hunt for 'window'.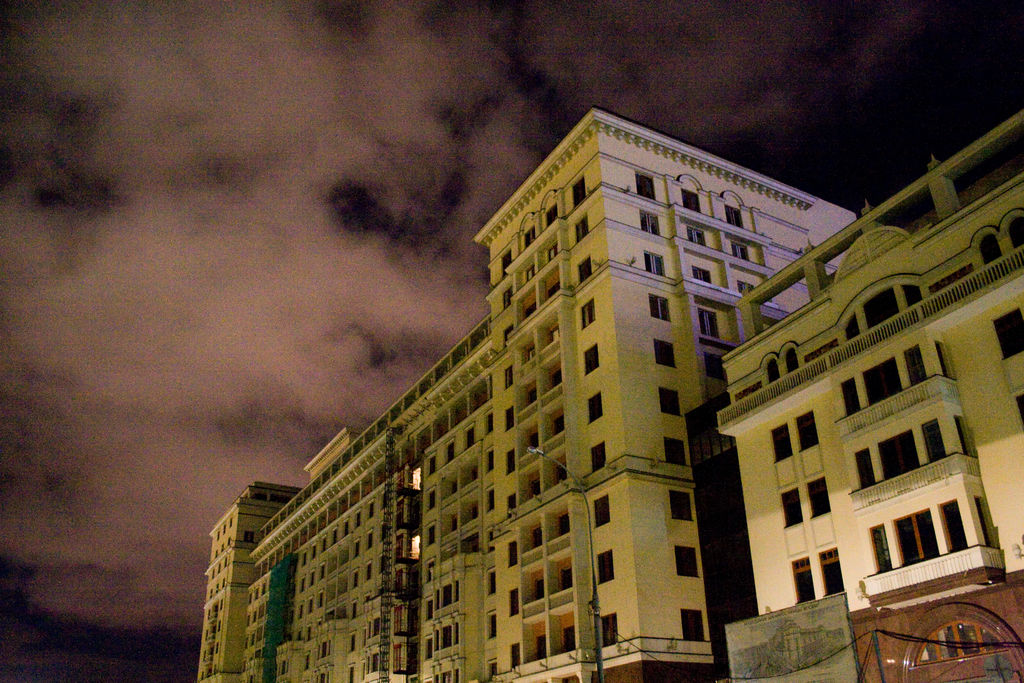
Hunted down at {"left": 858, "top": 357, "right": 902, "bottom": 409}.
